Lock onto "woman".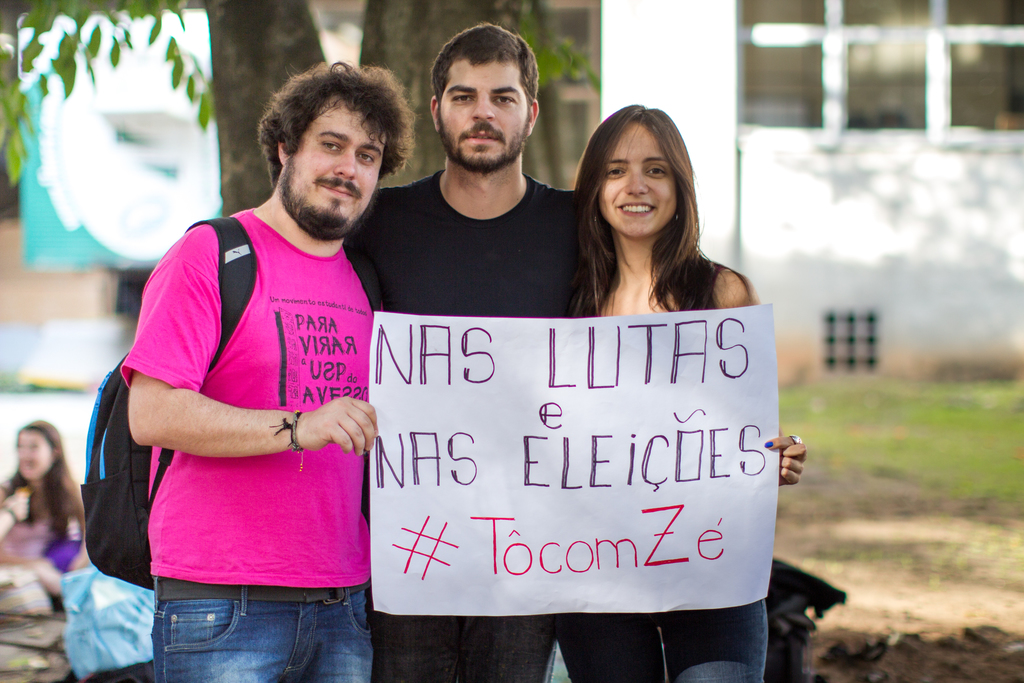
Locked: [552,99,813,682].
